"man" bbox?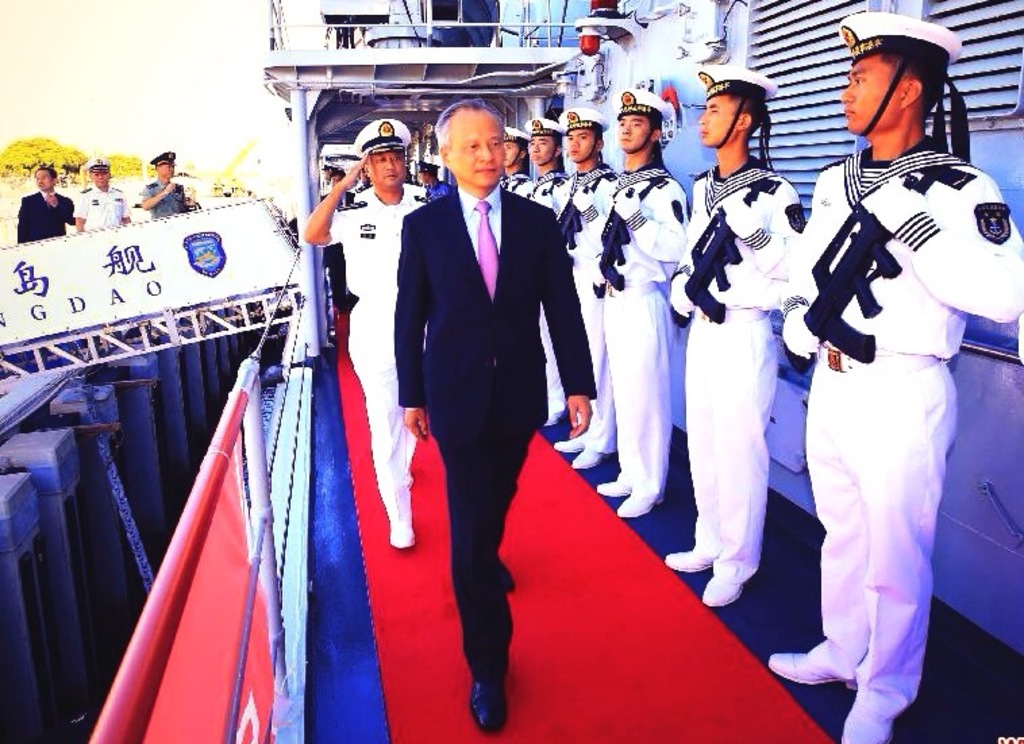
{"x1": 589, "y1": 86, "x2": 692, "y2": 520}
